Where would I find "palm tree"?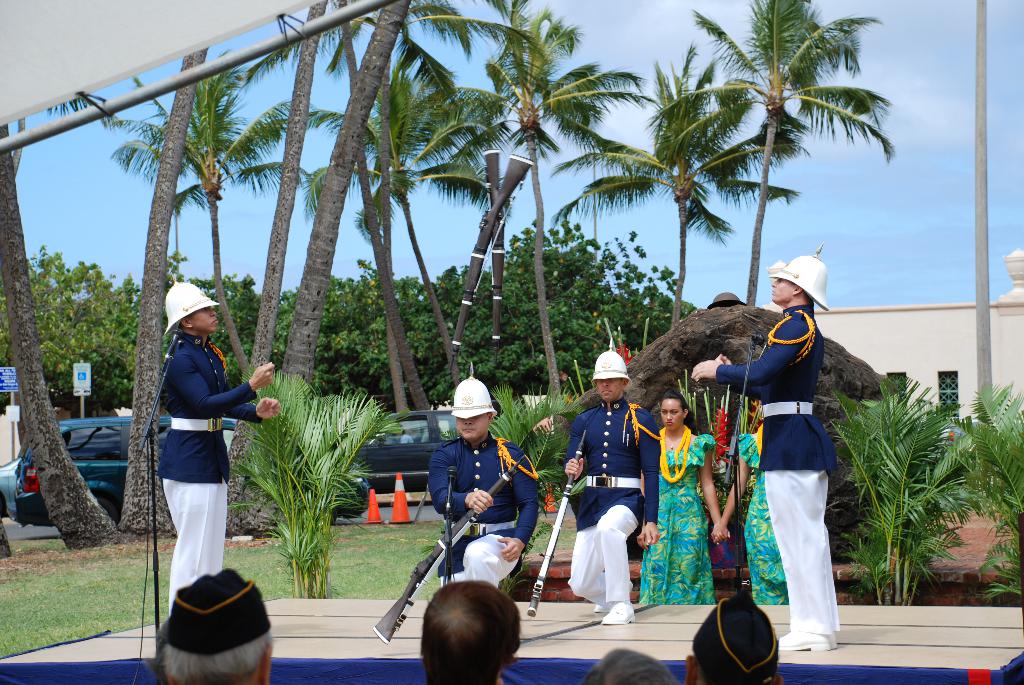
At [x1=551, y1=43, x2=805, y2=336].
